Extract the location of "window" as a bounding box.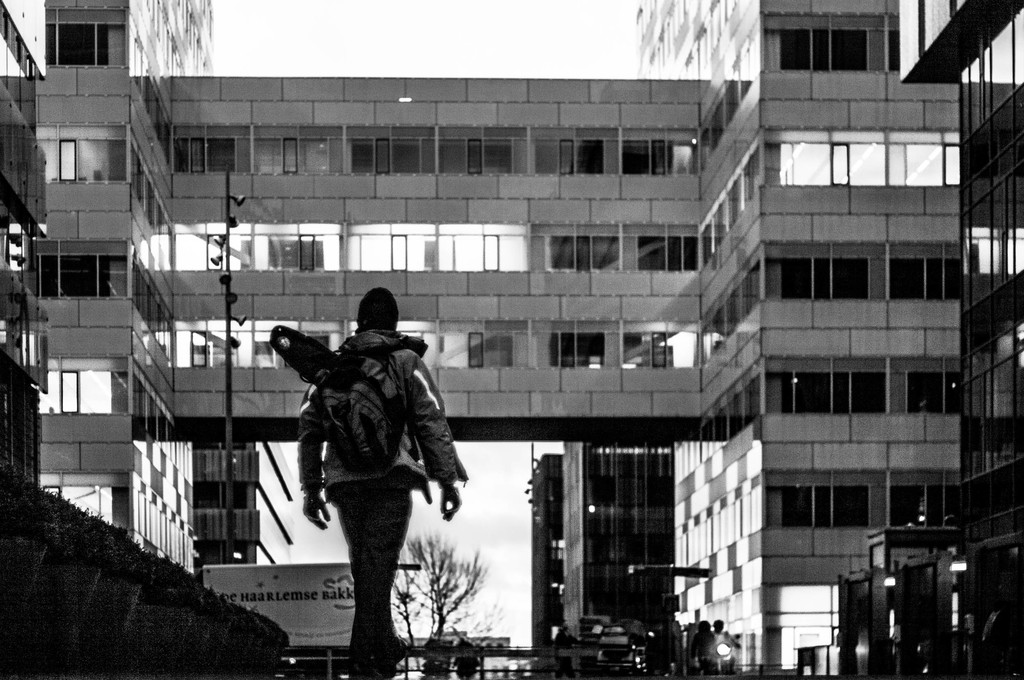
left=888, top=257, right=961, bottom=307.
